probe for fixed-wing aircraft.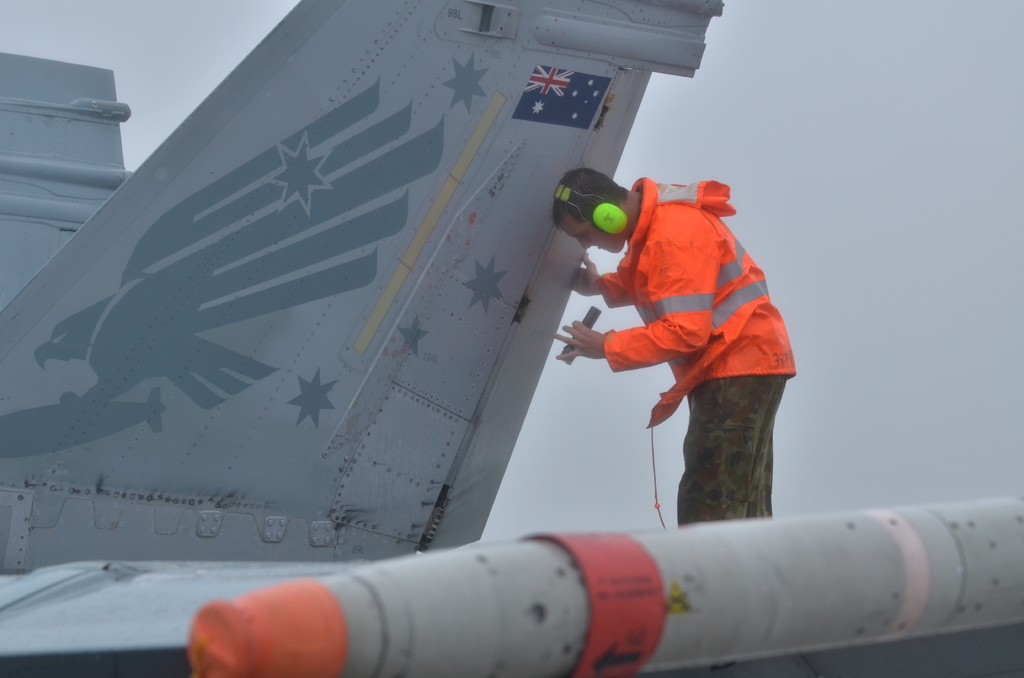
Probe result: crop(0, 0, 1023, 677).
